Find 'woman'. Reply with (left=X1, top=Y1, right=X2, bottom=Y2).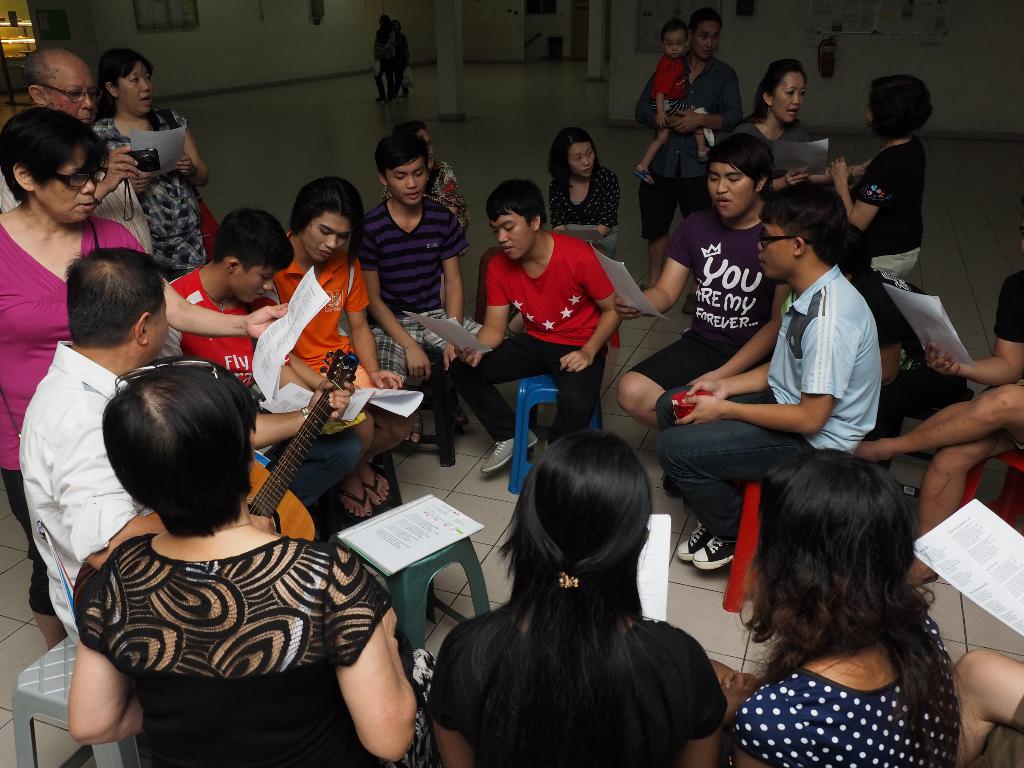
(left=408, top=404, right=732, bottom=767).
